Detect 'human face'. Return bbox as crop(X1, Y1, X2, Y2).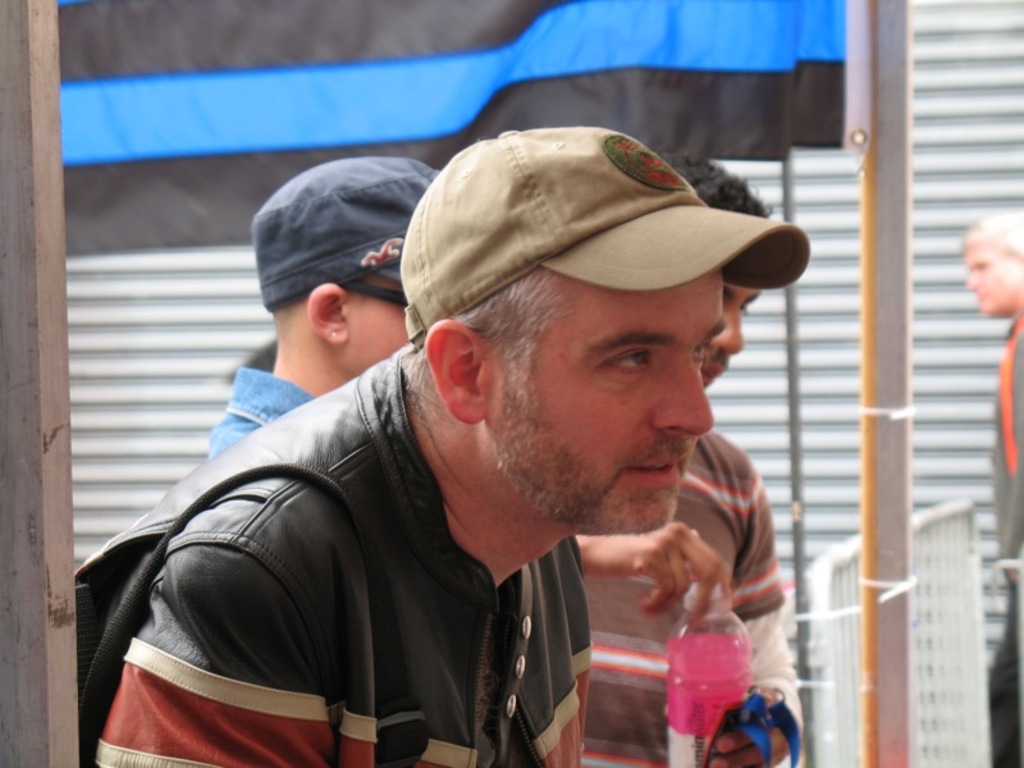
crop(348, 296, 410, 376).
